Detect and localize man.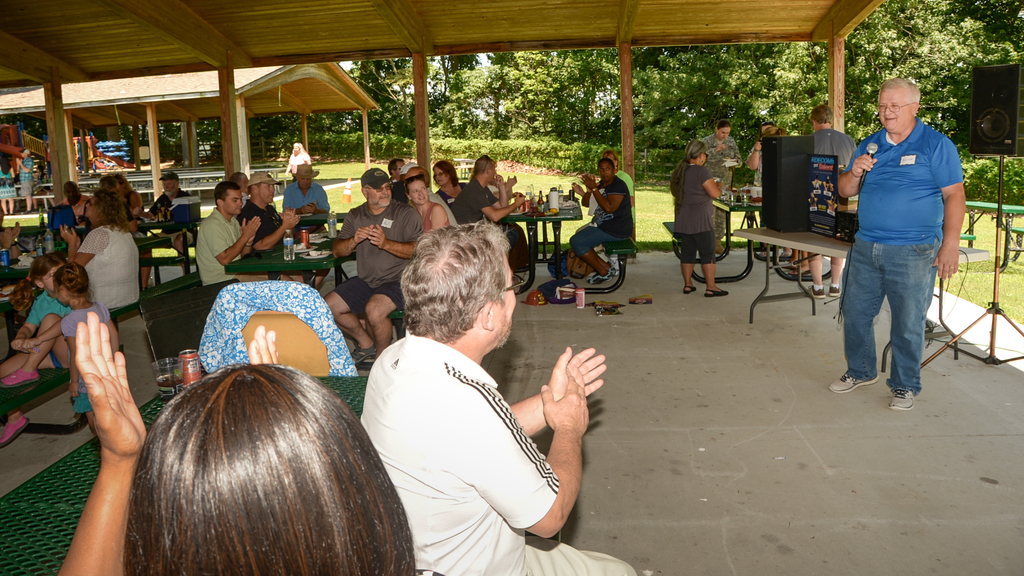
Localized at <bbox>283, 159, 341, 220</bbox>.
